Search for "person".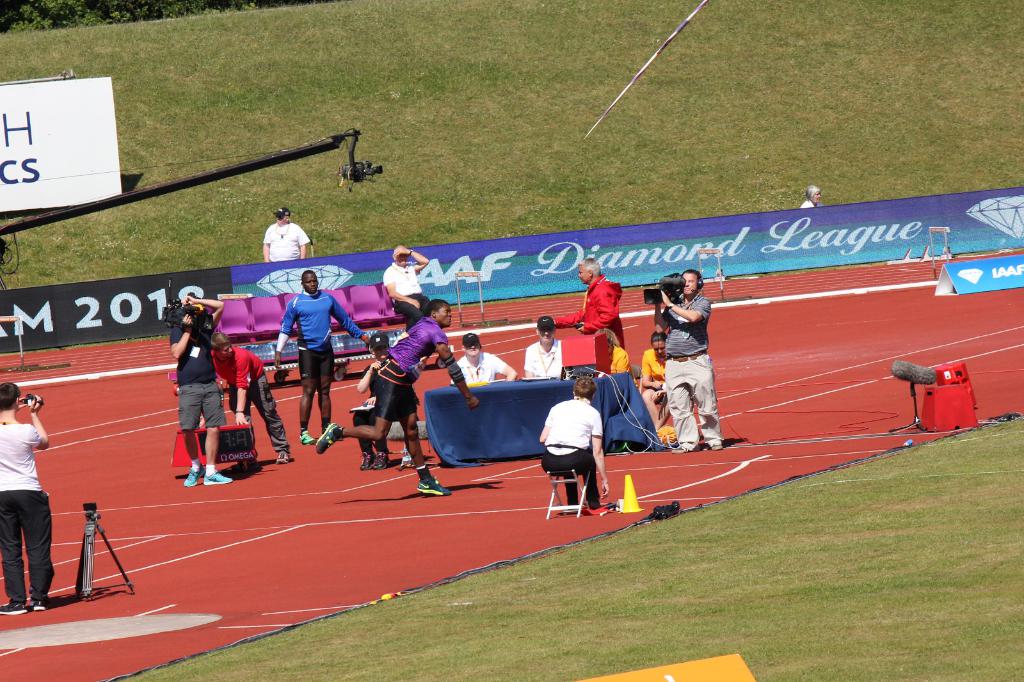
Found at <bbox>650, 266, 737, 459</bbox>.
